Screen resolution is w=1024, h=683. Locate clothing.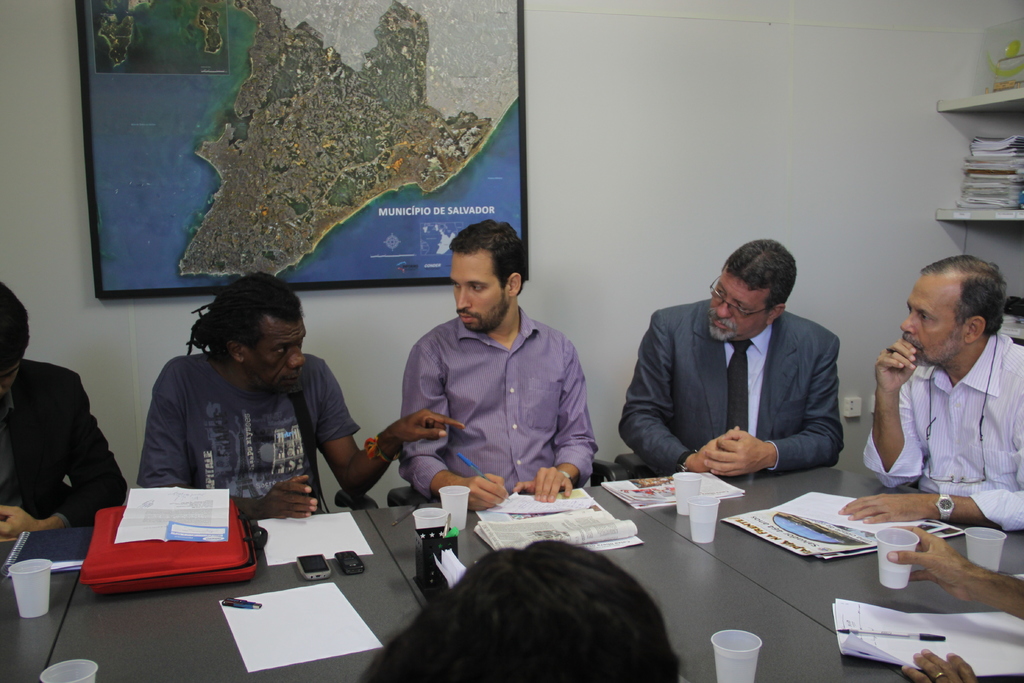
(141,359,375,522).
